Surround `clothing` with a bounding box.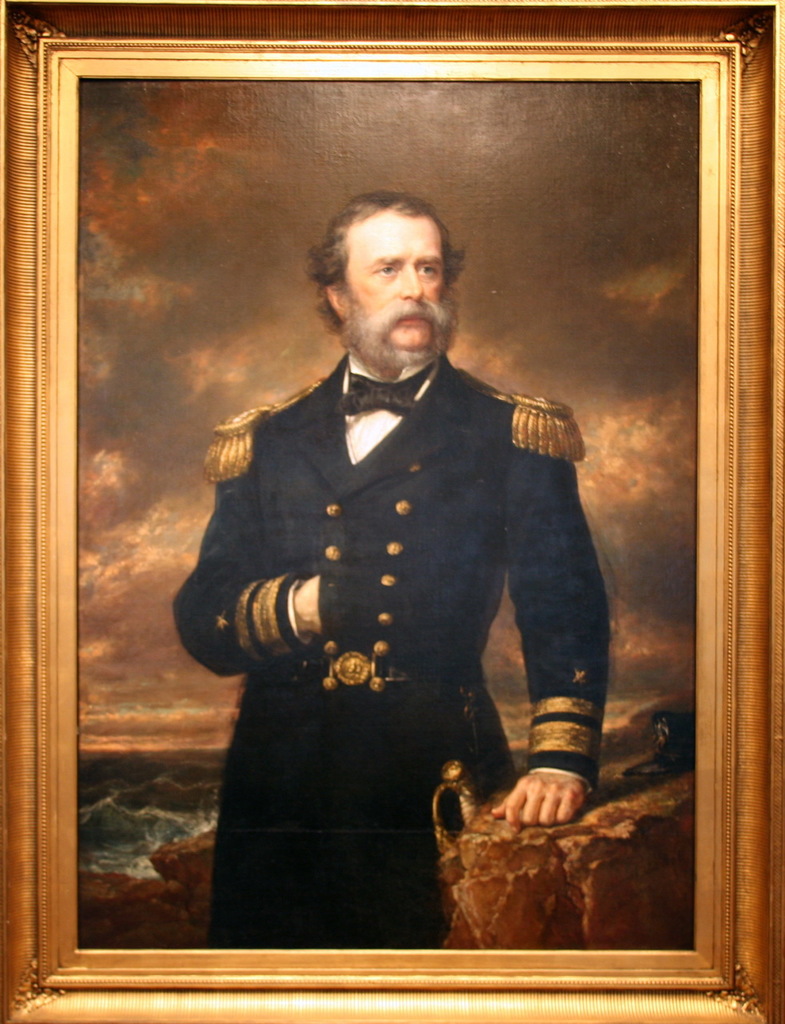
[174, 357, 621, 948].
